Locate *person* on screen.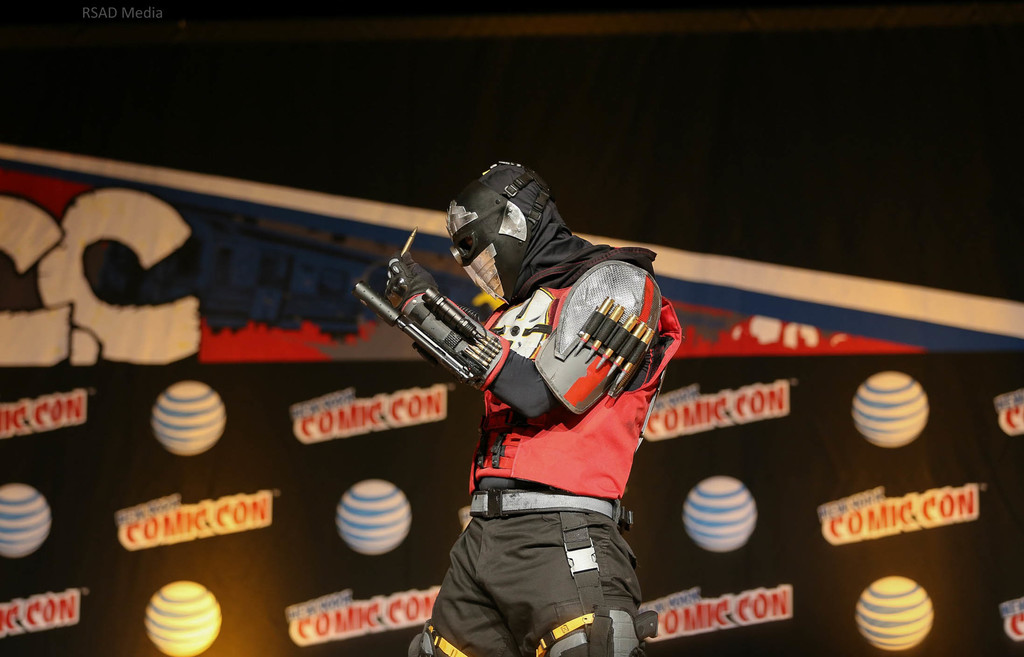
On screen at [380, 163, 685, 656].
